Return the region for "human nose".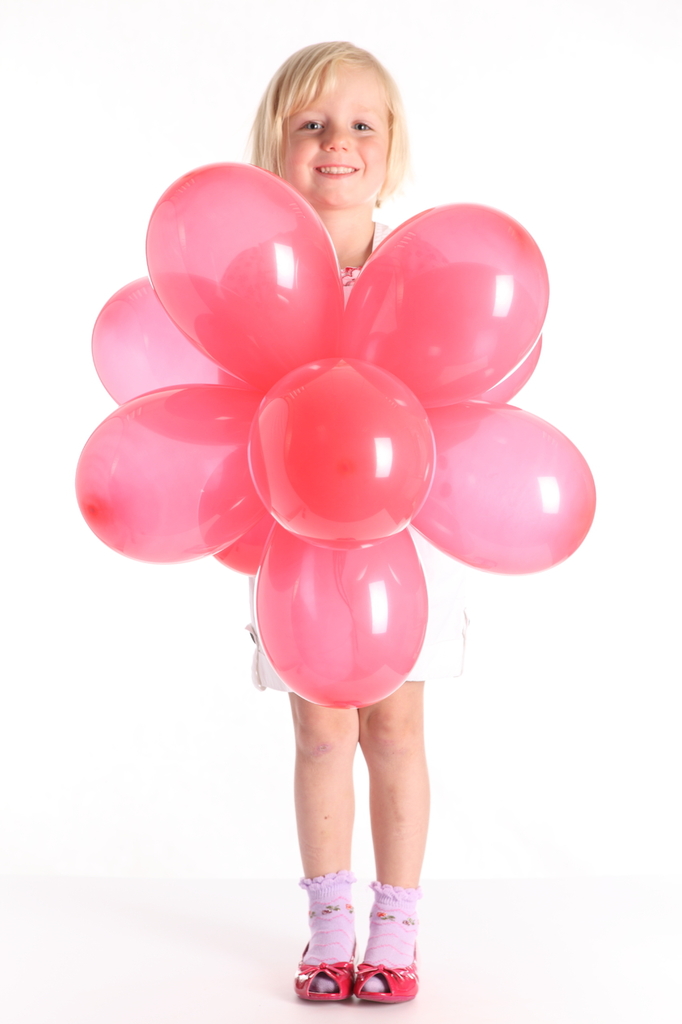
locate(318, 120, 352, 150).
